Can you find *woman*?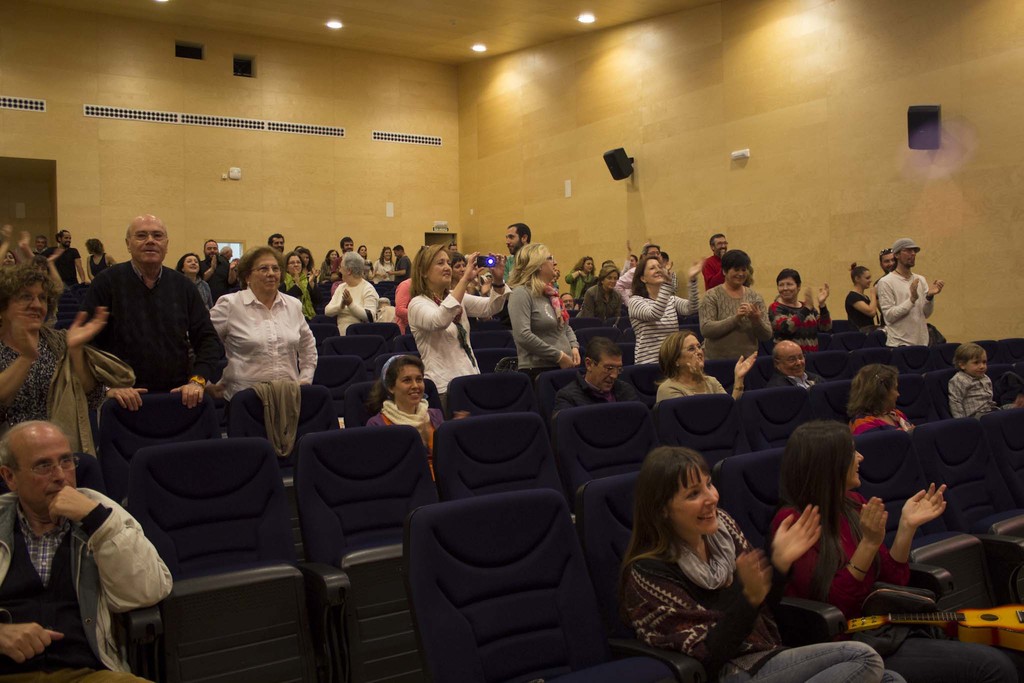
Yes, bounding box: 621:438:924:682.
